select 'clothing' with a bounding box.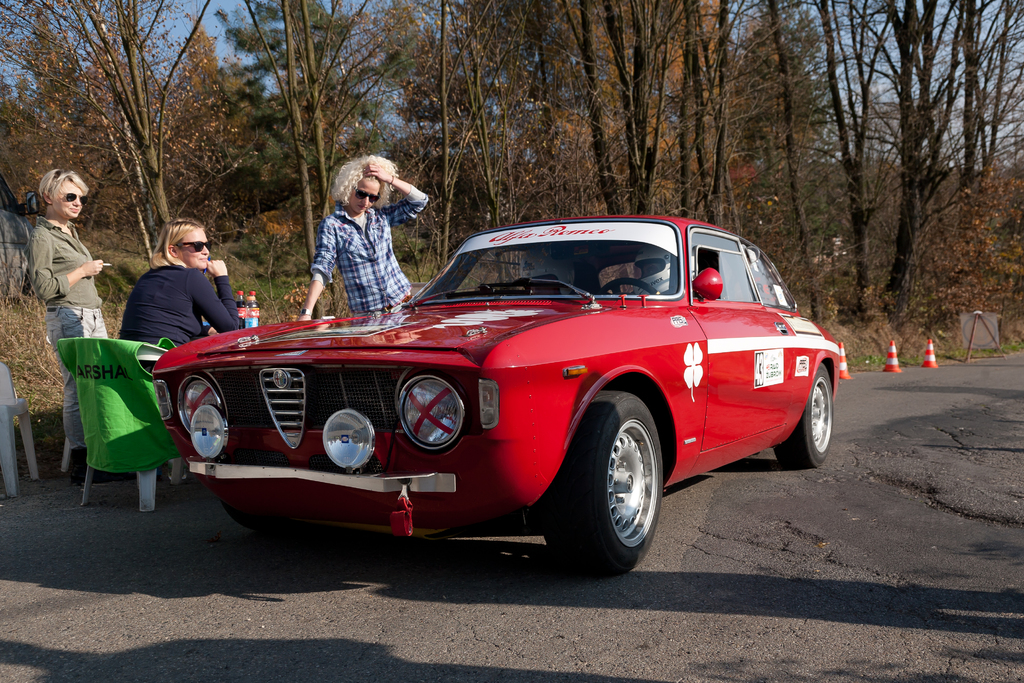
[310, 185, 434, 319].
